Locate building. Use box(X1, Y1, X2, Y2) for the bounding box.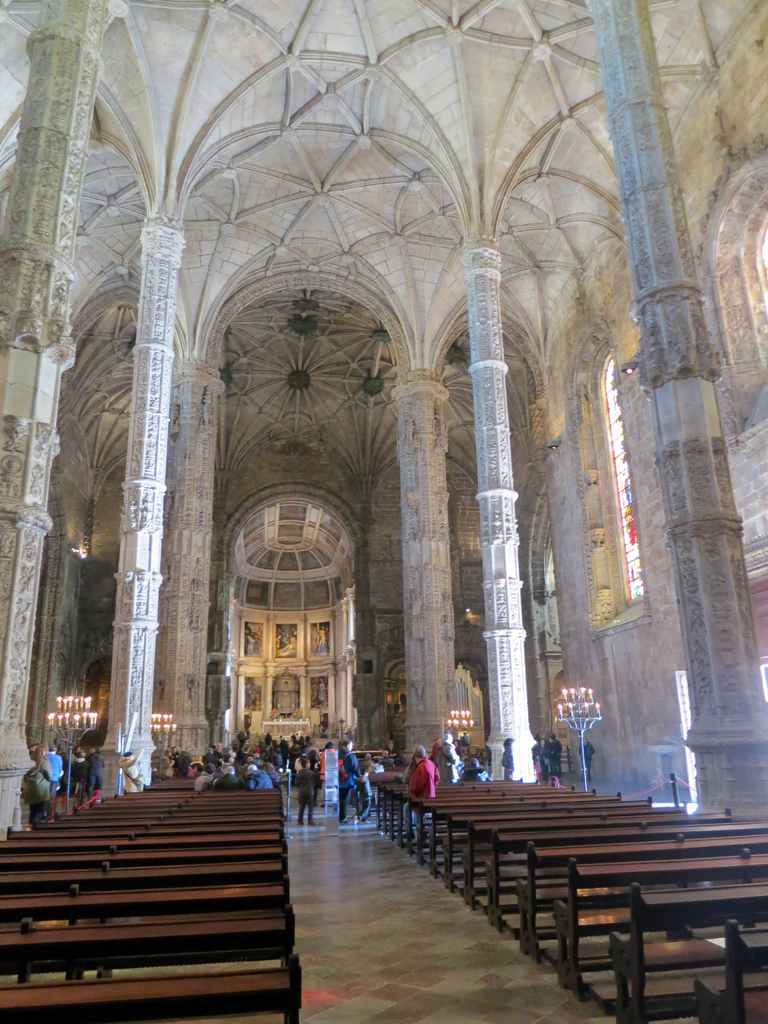
box(0, 0, 767, 1023).
